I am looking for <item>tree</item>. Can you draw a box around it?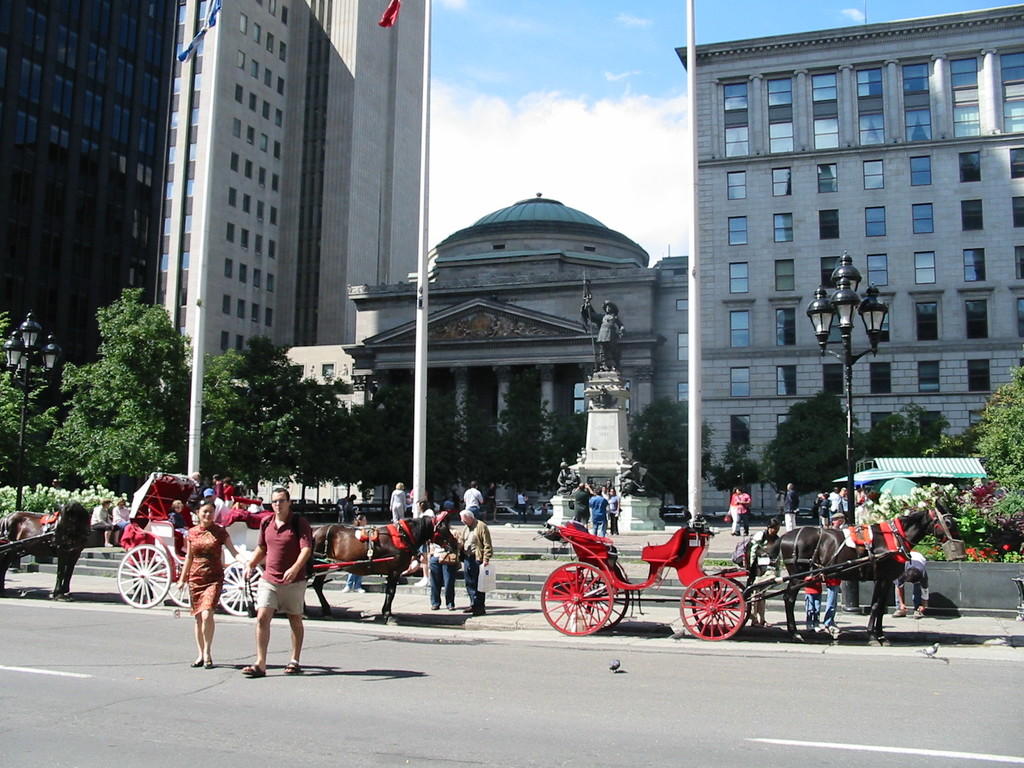
Sure, the bounding box is (0, 316, 54, 483).
